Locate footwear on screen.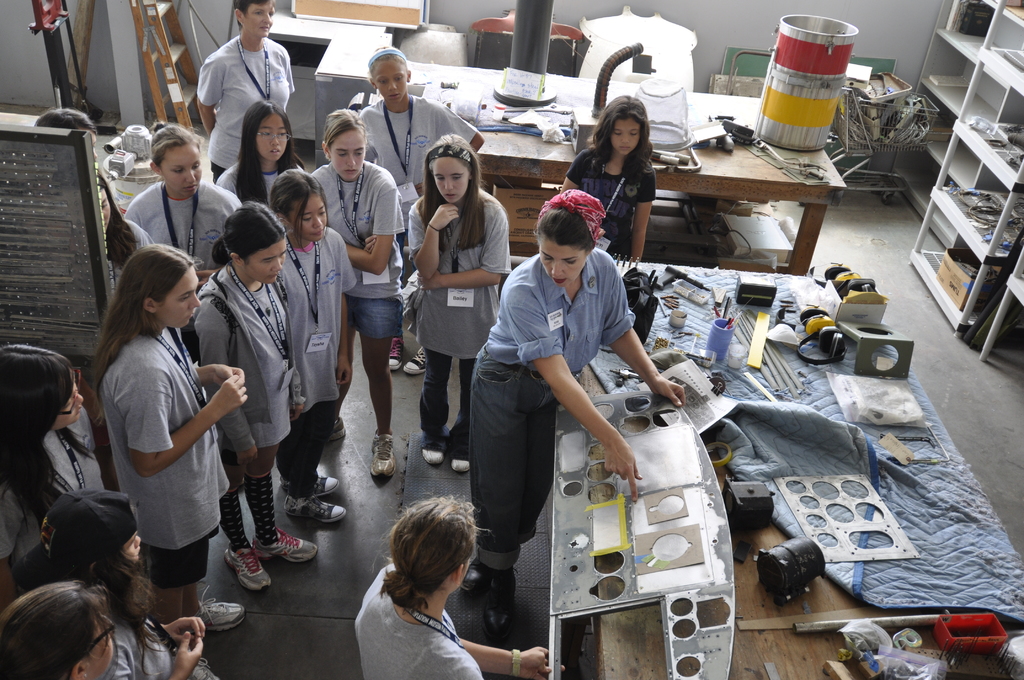
On screen at x1=483 y1=569 x2=518 y2=639.
